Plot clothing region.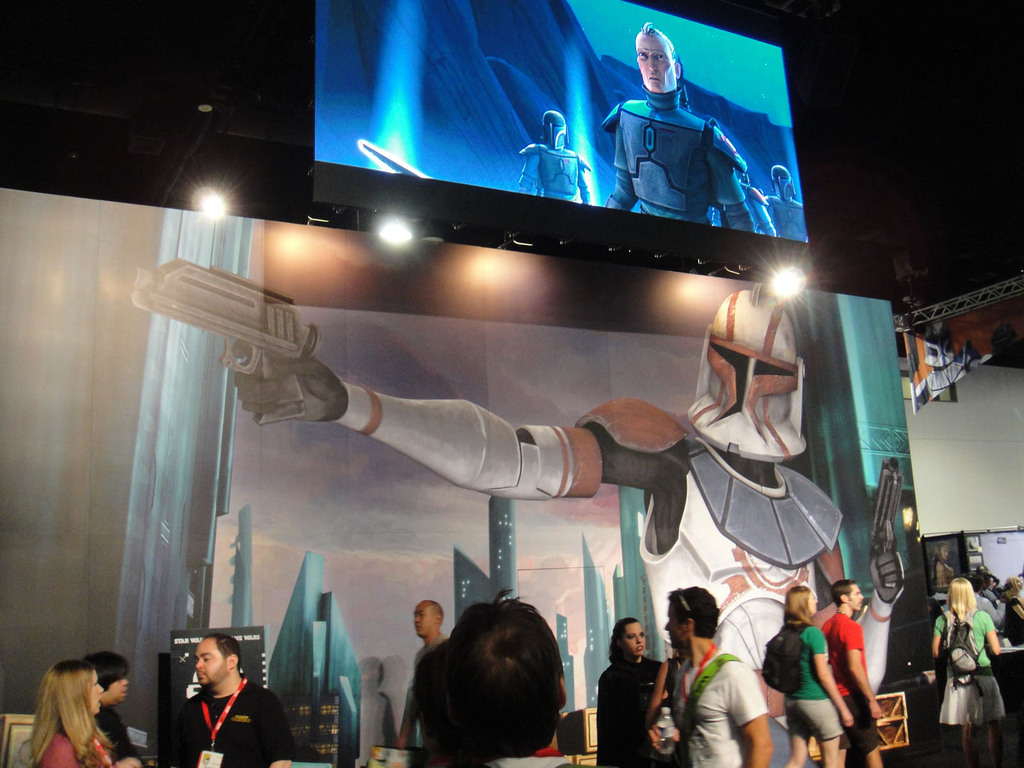
Plotted at bbox=(597, 81, 768, 224).
